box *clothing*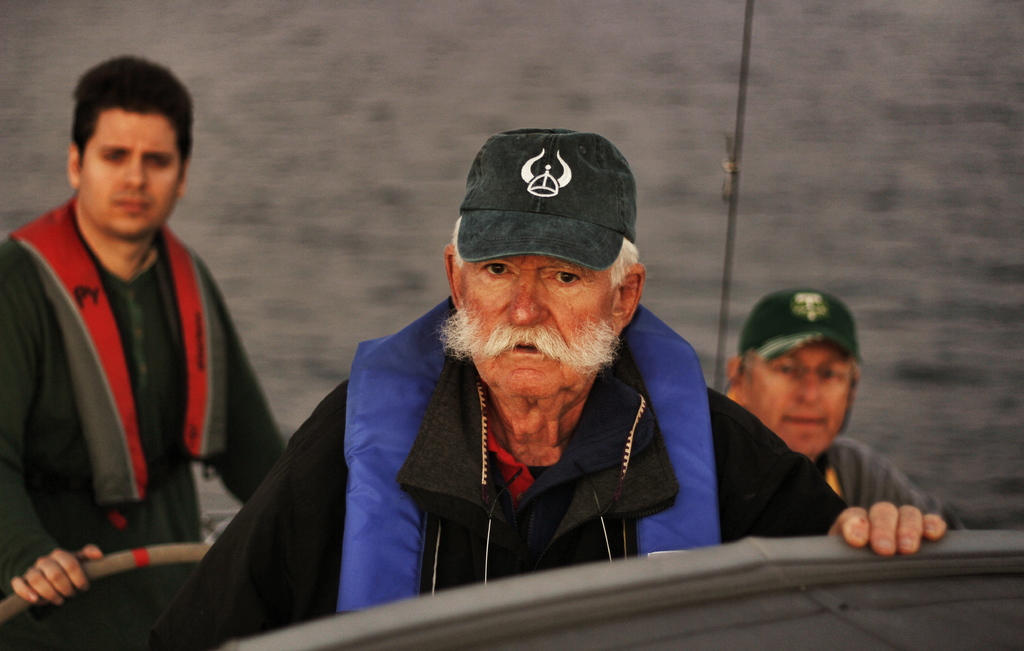
145, 299, 863, 650
